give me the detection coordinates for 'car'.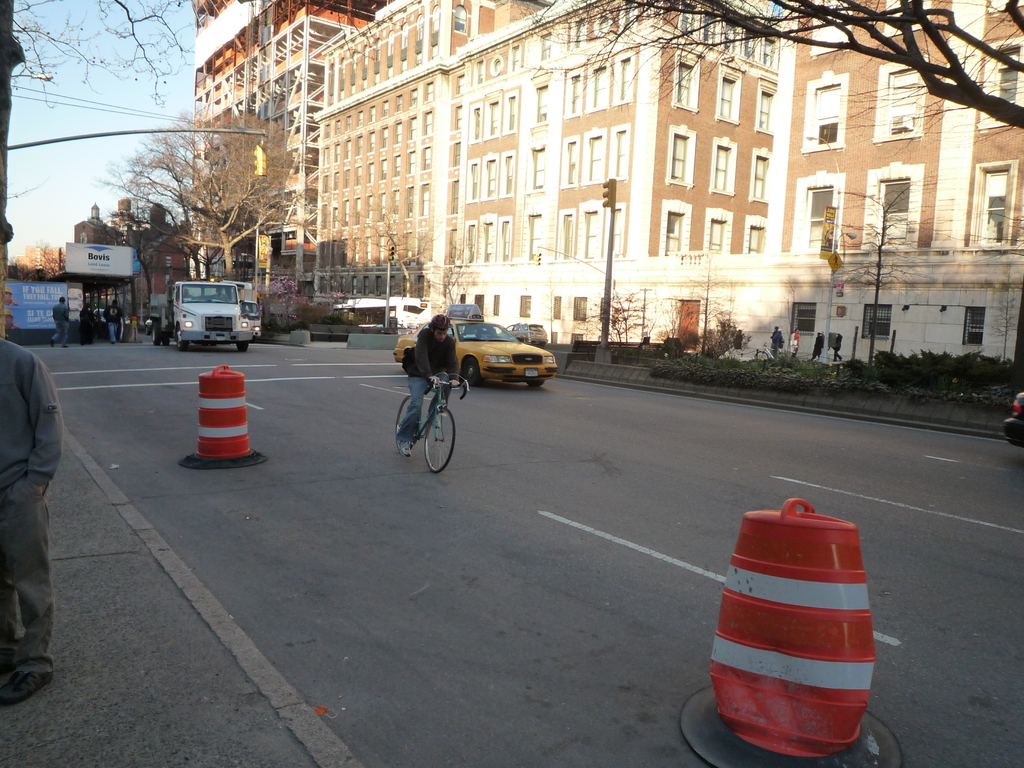
region(384, 315, 563, 388).
